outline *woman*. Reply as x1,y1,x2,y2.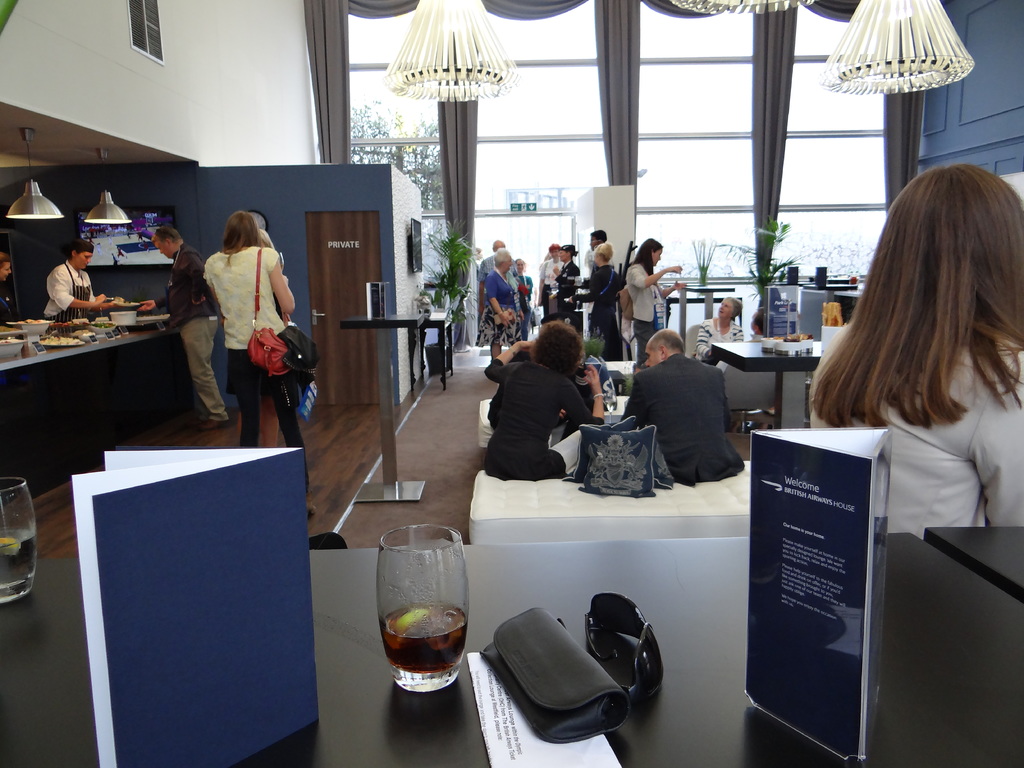
571,241,620,359.
